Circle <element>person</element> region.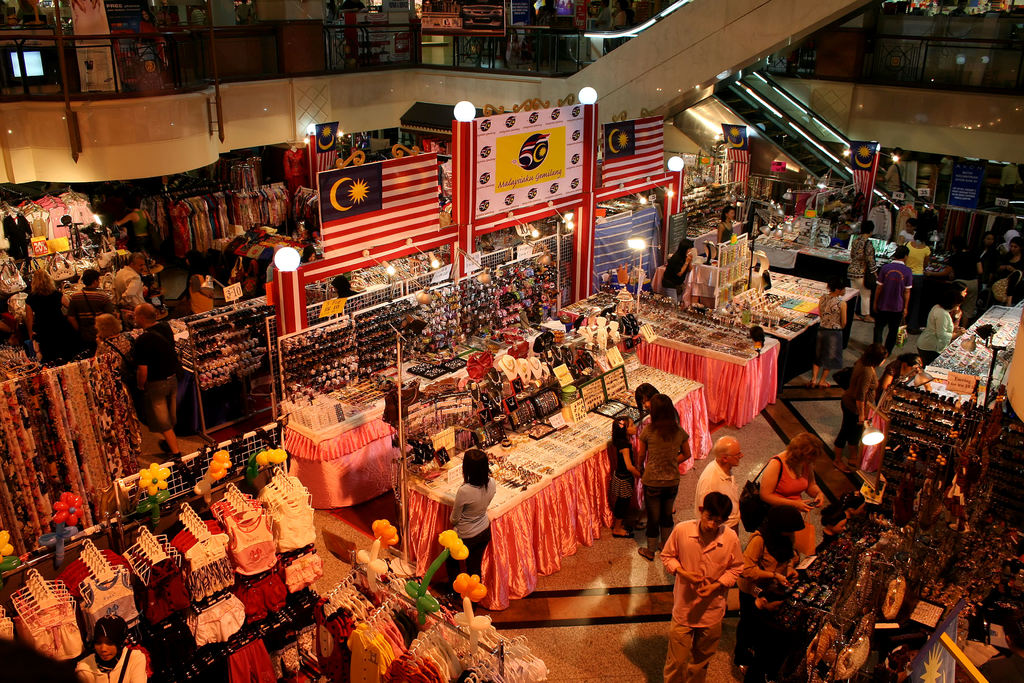
Region: region(696, 434, 743, 544).
